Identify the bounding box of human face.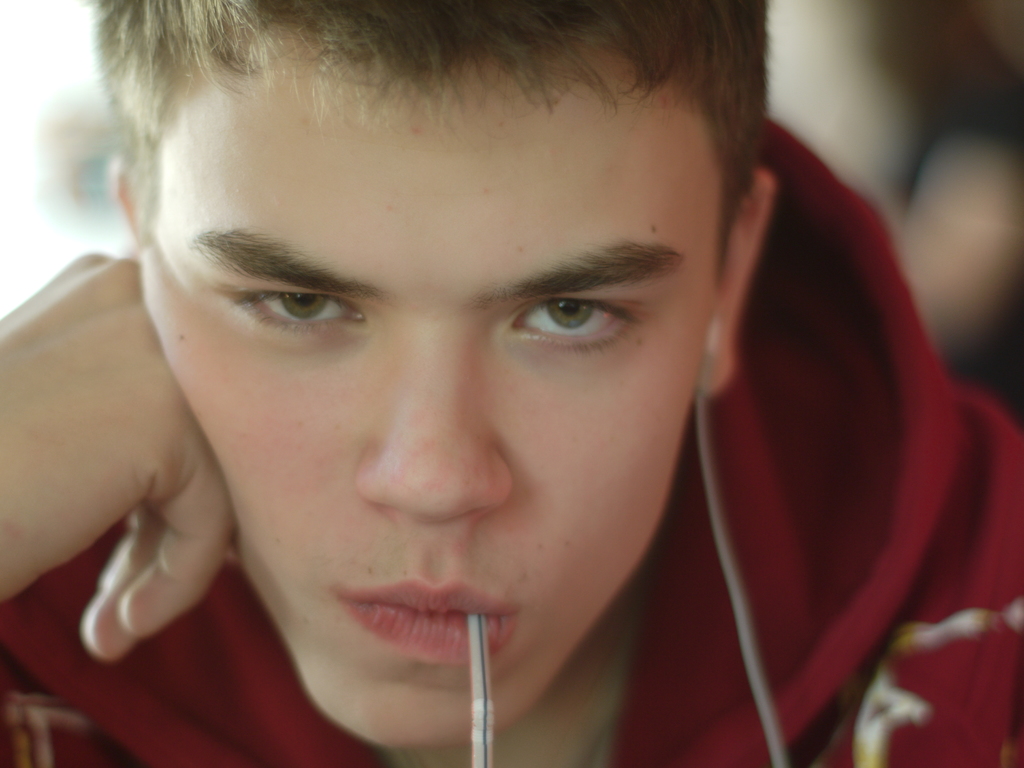
<bbox>140, 26, 728, 749</bbox>.
